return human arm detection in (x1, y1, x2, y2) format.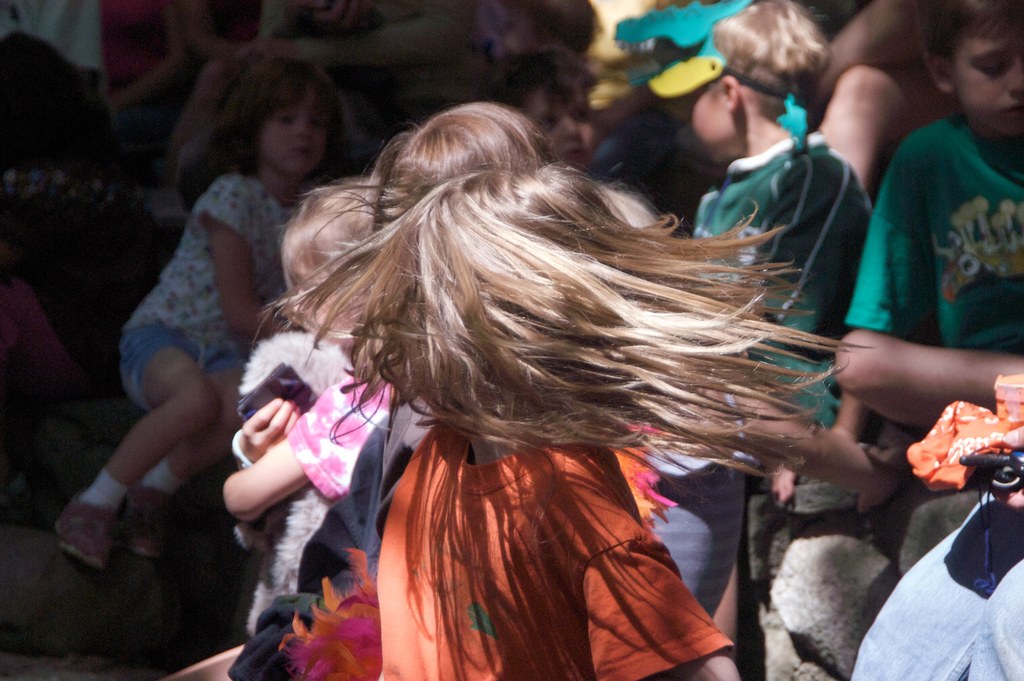
(742, 387, 908, 517).
